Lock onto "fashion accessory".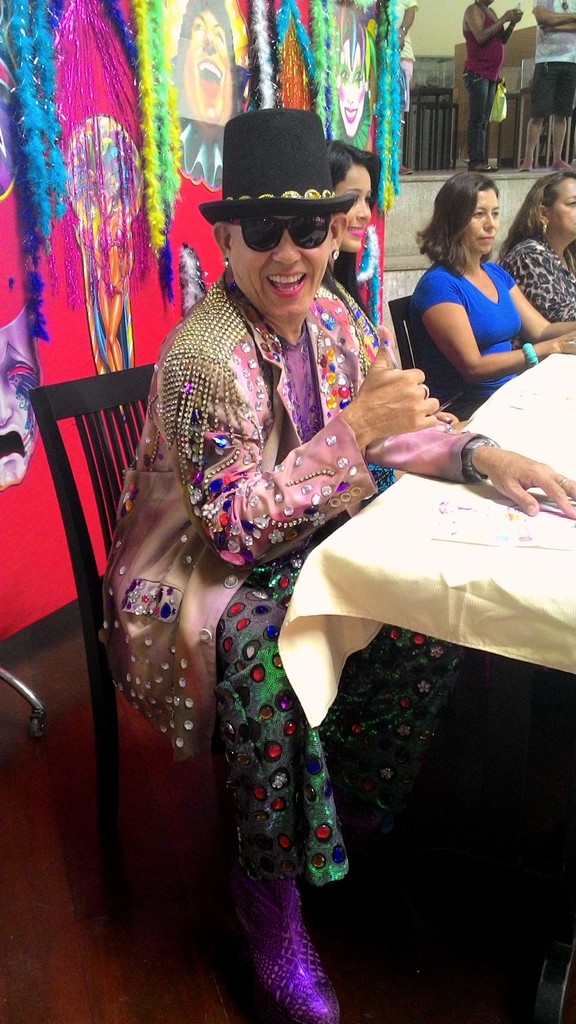
Locked: detection(461, 438, 503, 486).
